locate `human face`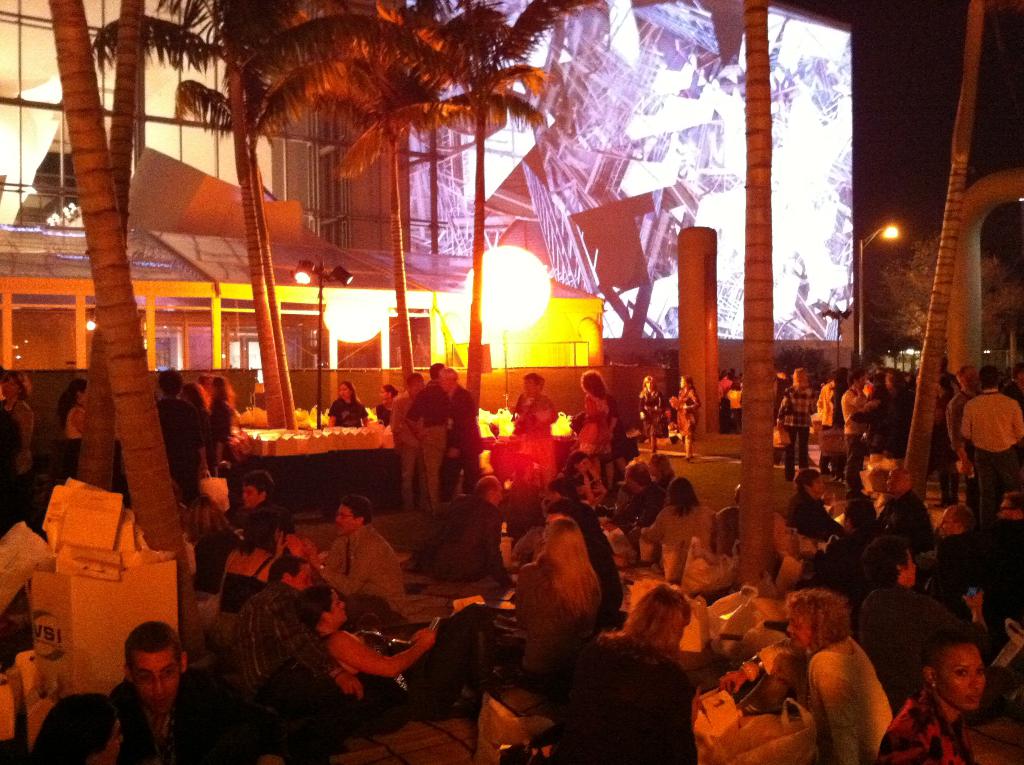
934,643,986,715
